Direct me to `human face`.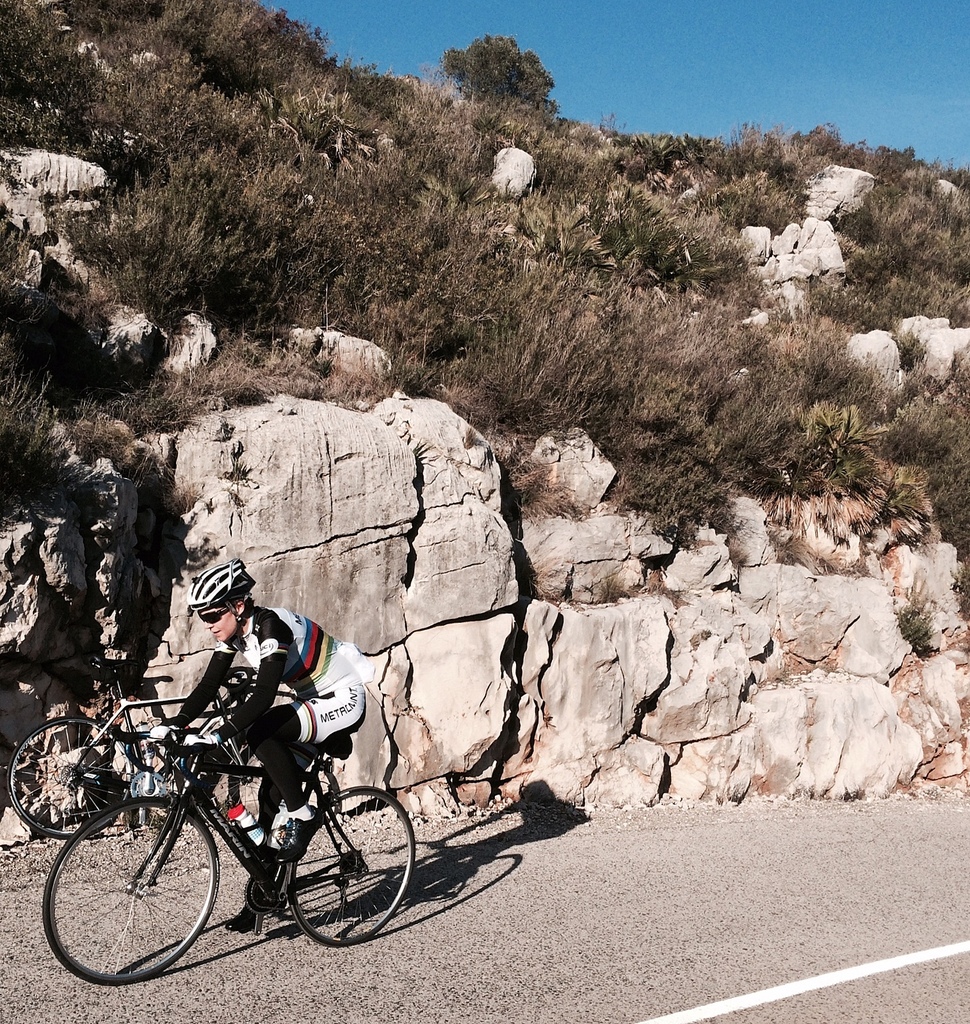
Direction: pyautogui.locateOnScreen(204, 605, 237, 642).
